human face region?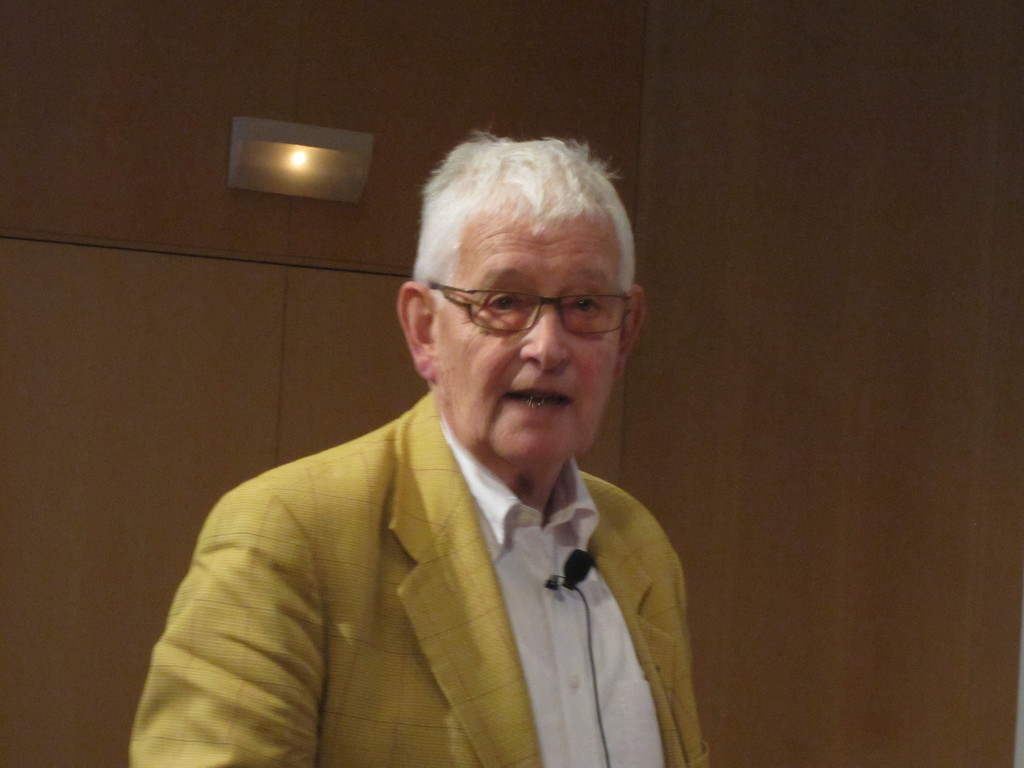
{"x1": 436, "y1": 209, "x2": 618, "y2": 462}
